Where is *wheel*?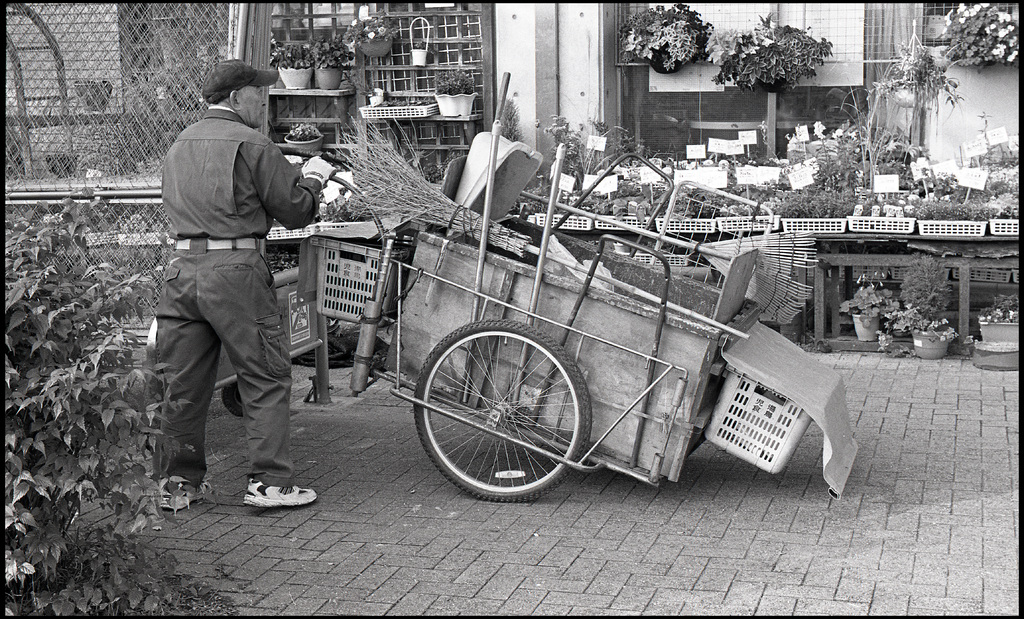
bbox=(416, 318, 595, 504).
